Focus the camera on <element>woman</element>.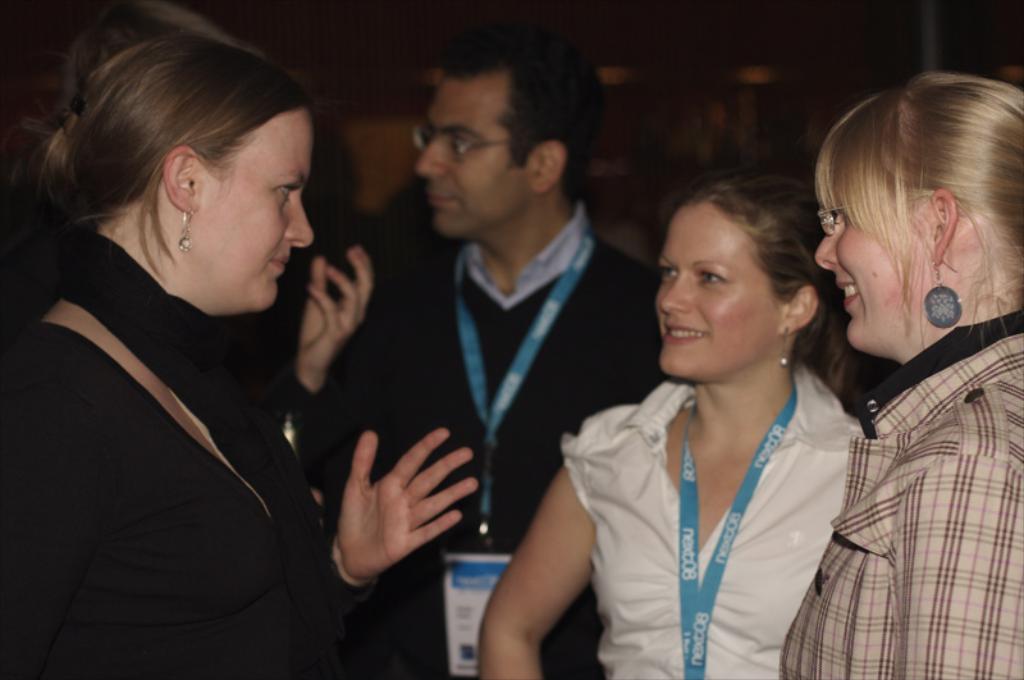
Focus region: bbox(773, 76, 1023, 679).
